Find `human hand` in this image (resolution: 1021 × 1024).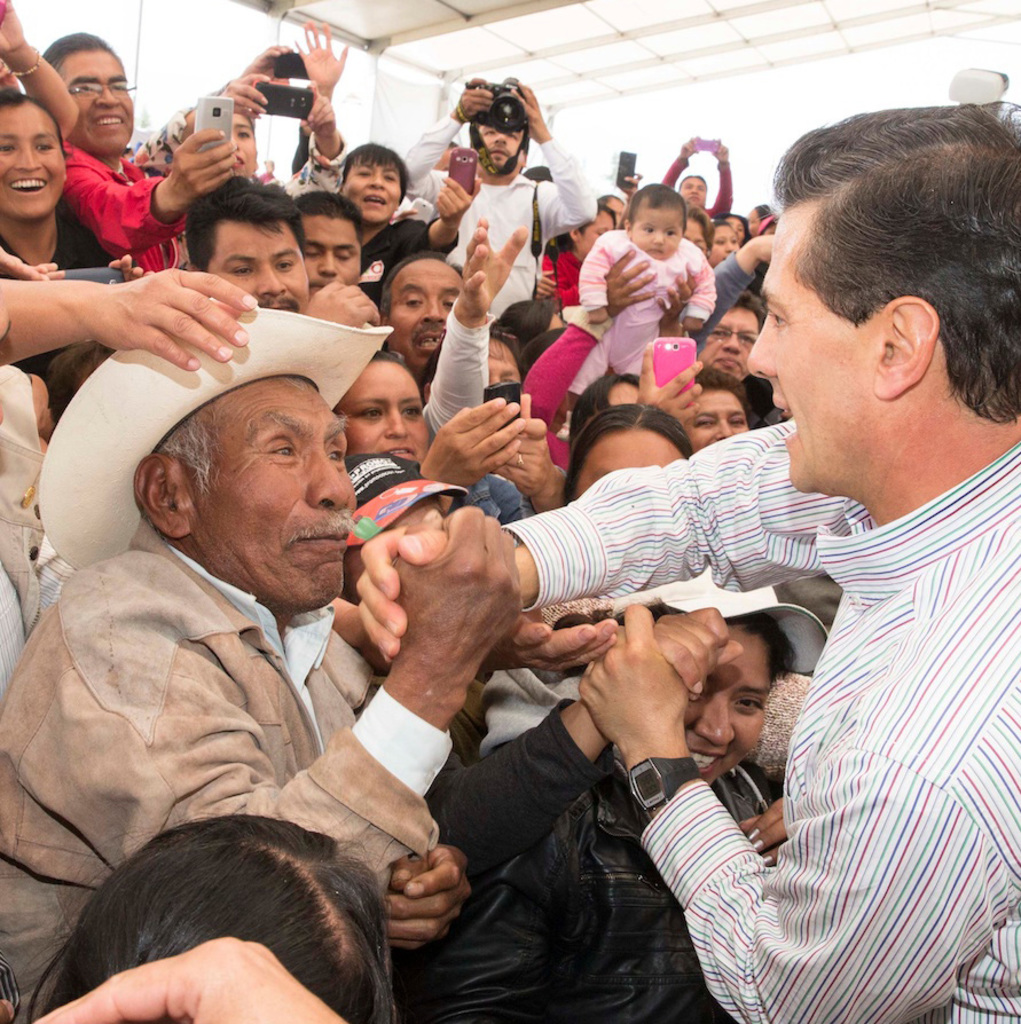
<region>31, 936, 347, 1023</region>.
